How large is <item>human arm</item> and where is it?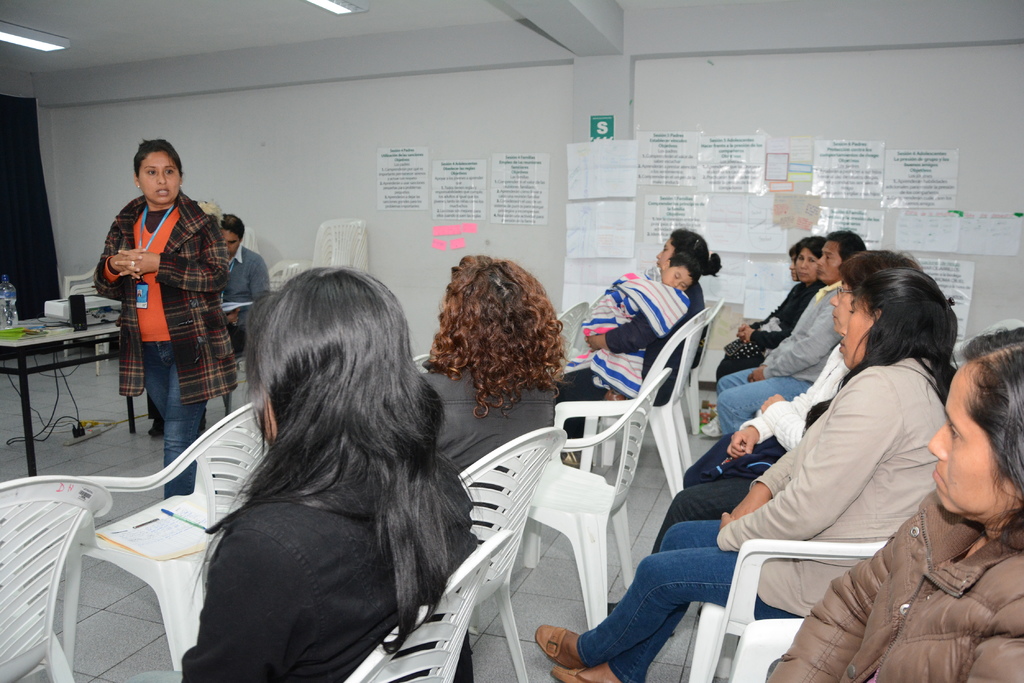
Bounding box: [760,389,815,460].
